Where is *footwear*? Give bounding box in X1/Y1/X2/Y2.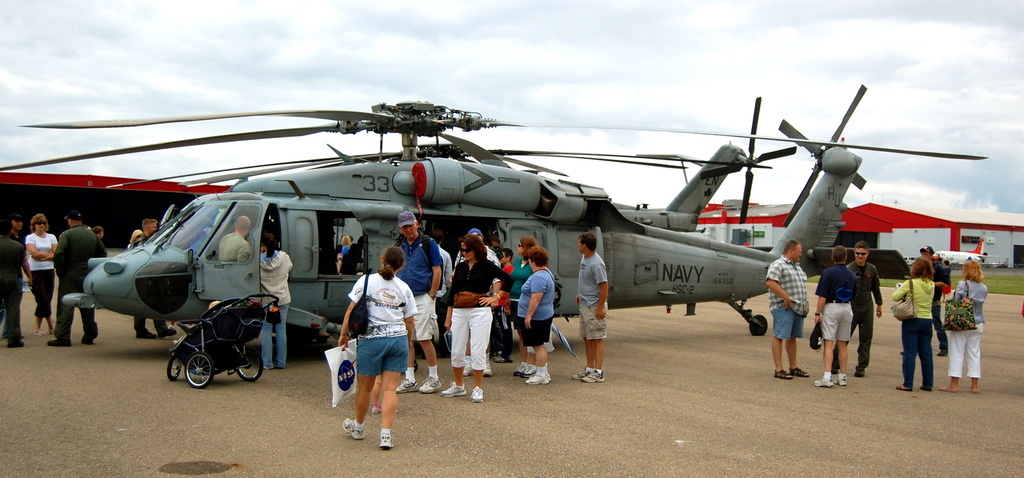
512/361/524/374.
